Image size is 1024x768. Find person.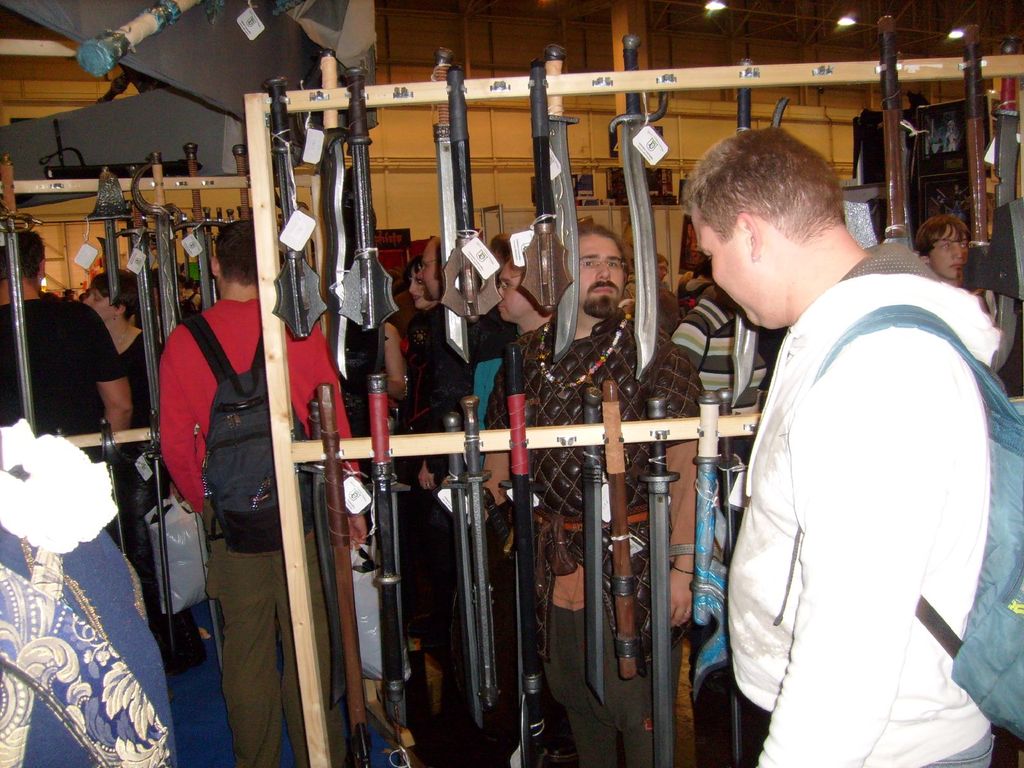
select_region(72, 271, 154, 657).
